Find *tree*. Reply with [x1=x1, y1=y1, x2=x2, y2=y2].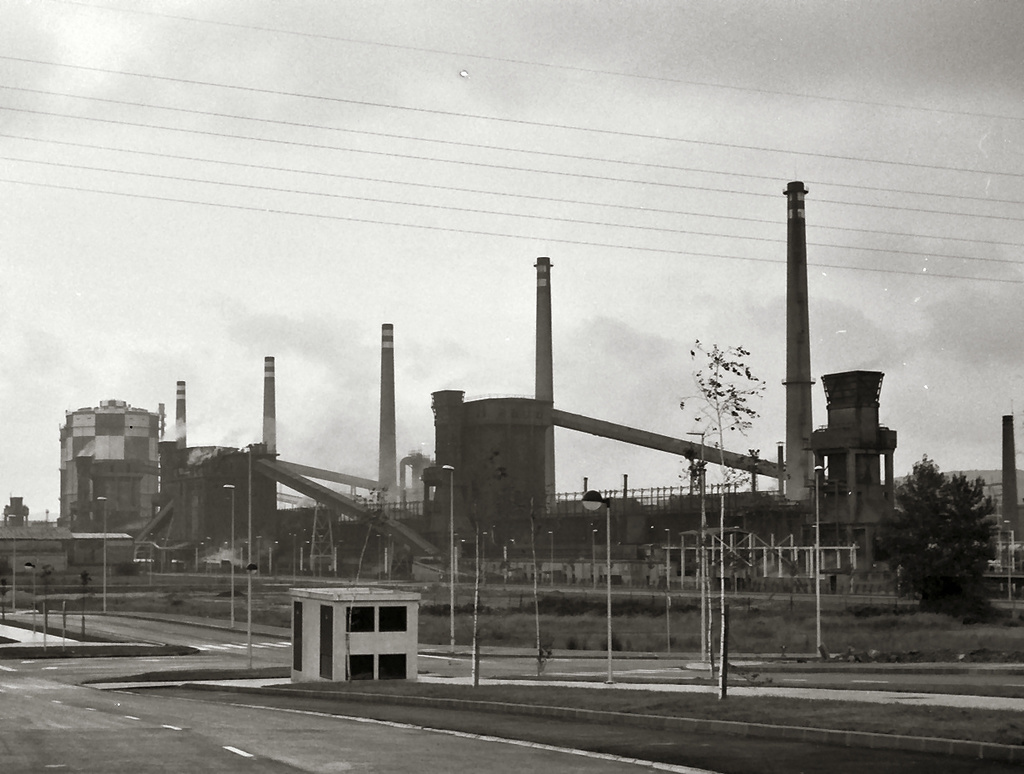
[x1=896, y1=439, x2=1009, y2=627].
